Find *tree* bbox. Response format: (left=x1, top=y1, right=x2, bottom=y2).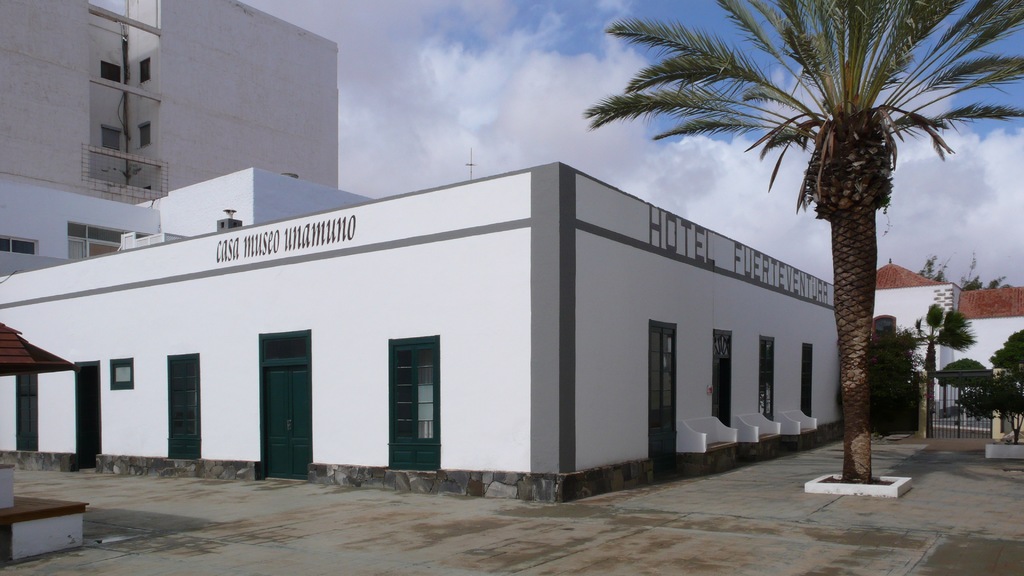
(left=876, top=300, right=971, bottom=441).
